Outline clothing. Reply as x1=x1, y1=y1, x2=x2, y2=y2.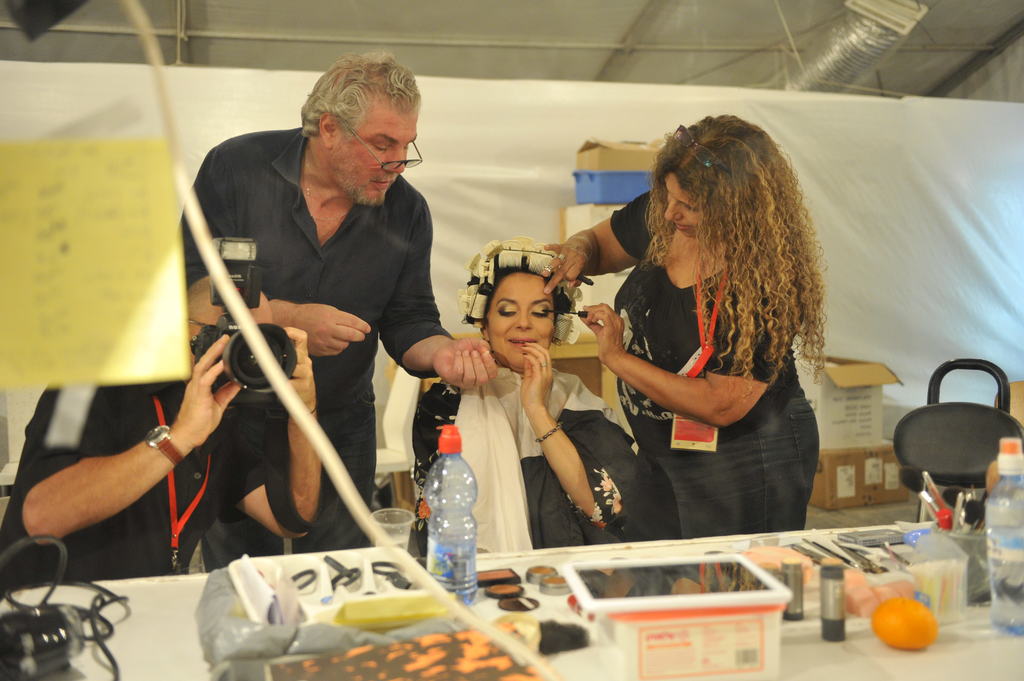
x1=166, y1=90, x2=453, y2=553.
